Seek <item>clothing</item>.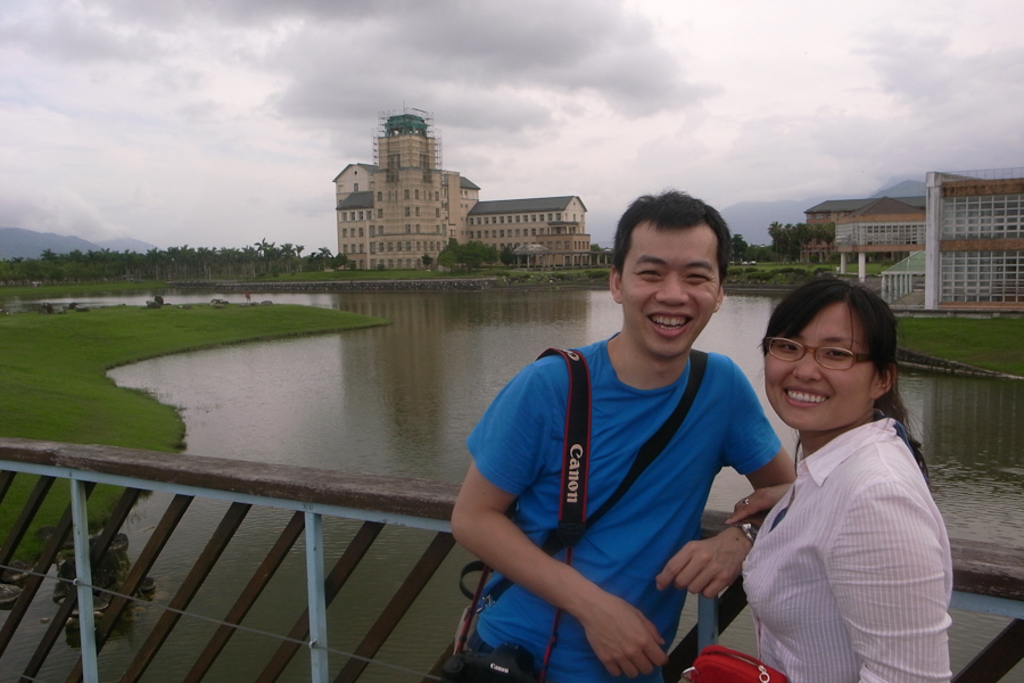
box(465, 279, 778, 669).
